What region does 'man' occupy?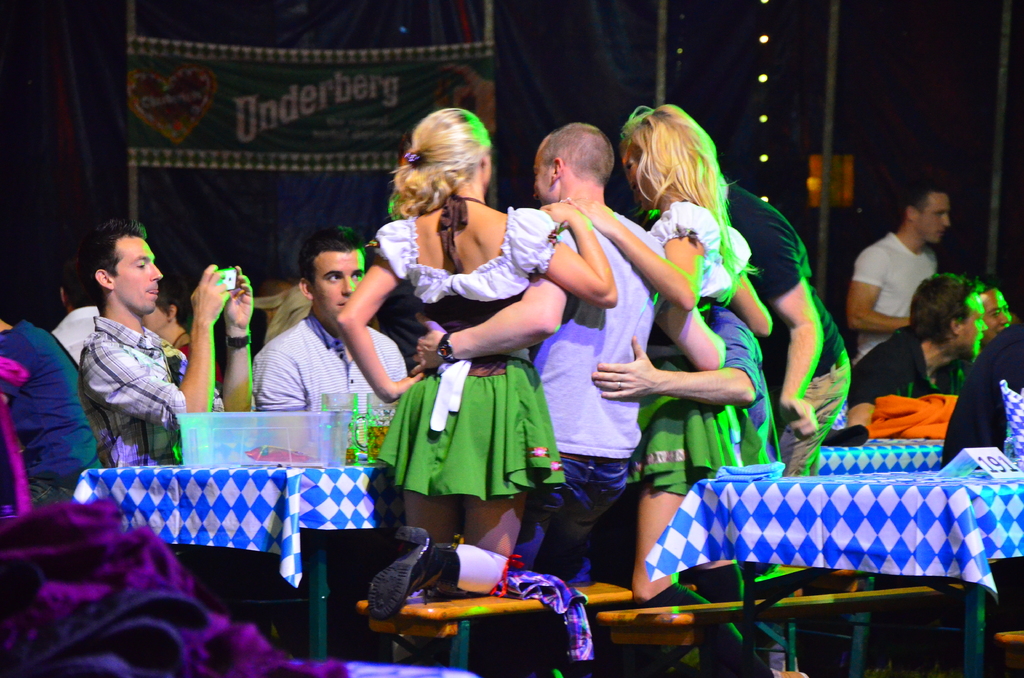
[left=657, top=105, right=849, bottom=475].
